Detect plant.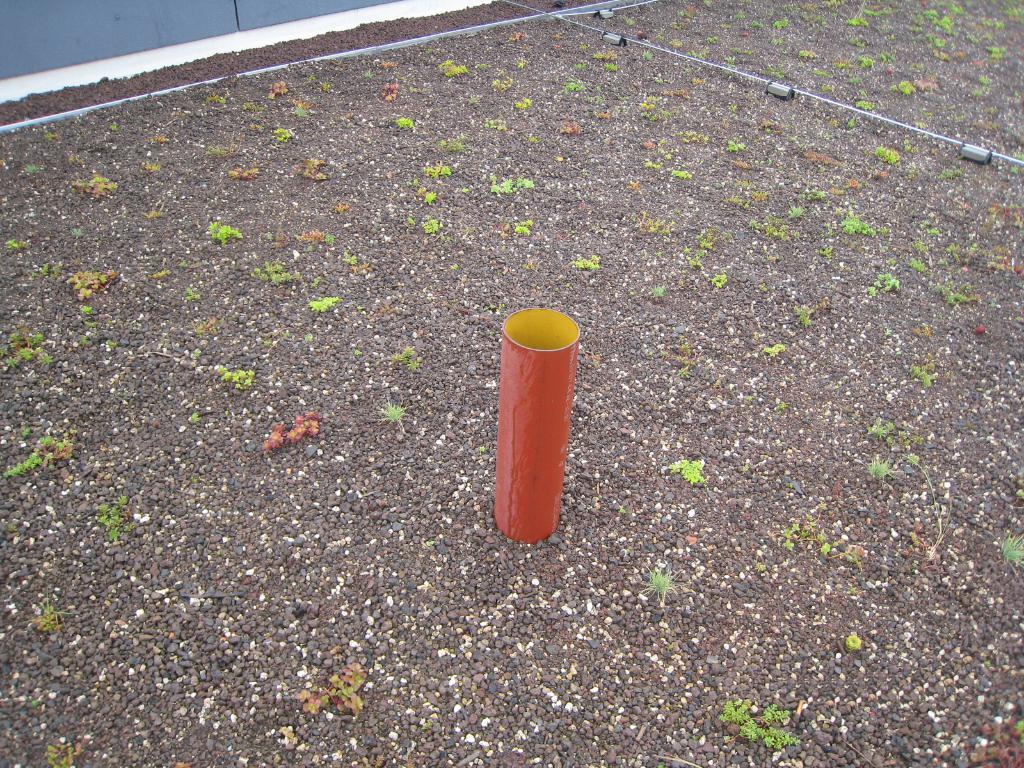
Detected at BBox(416, 717, 432, 733).
